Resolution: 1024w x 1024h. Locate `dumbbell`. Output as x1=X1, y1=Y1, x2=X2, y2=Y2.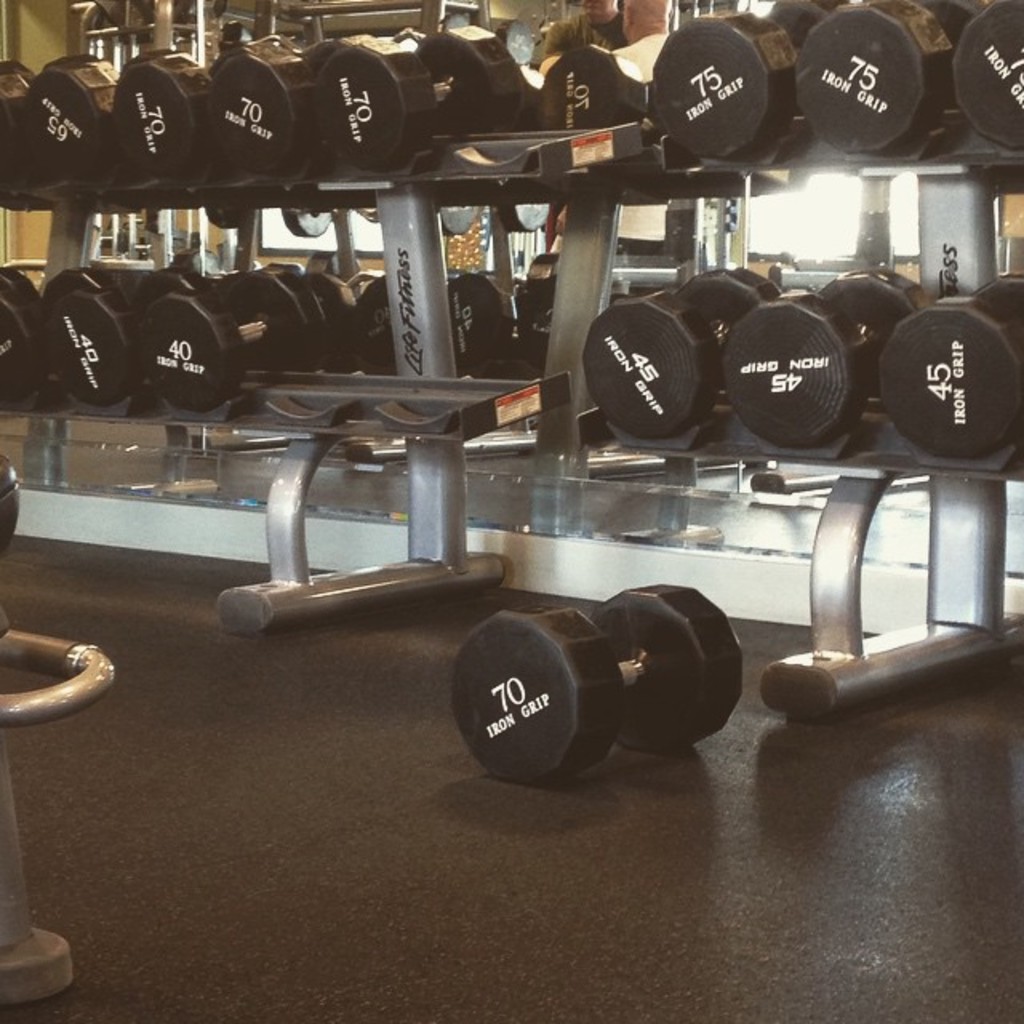
x1=581, y1=267, x2=784, y2=440.
